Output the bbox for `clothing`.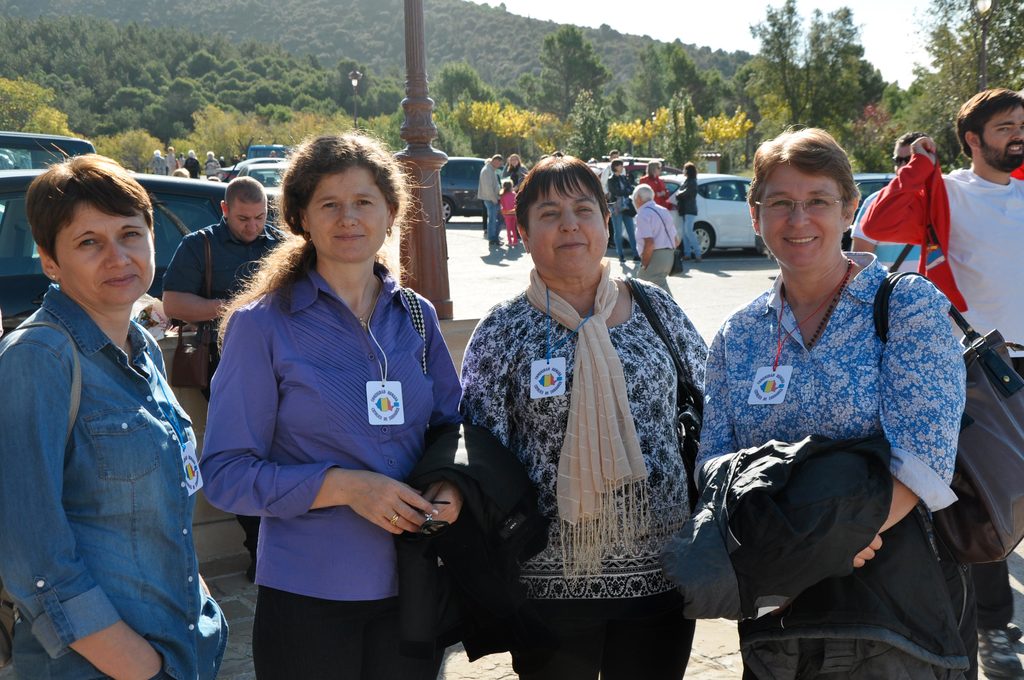
(x1=630, y1=197, x2=669, y2=289).
